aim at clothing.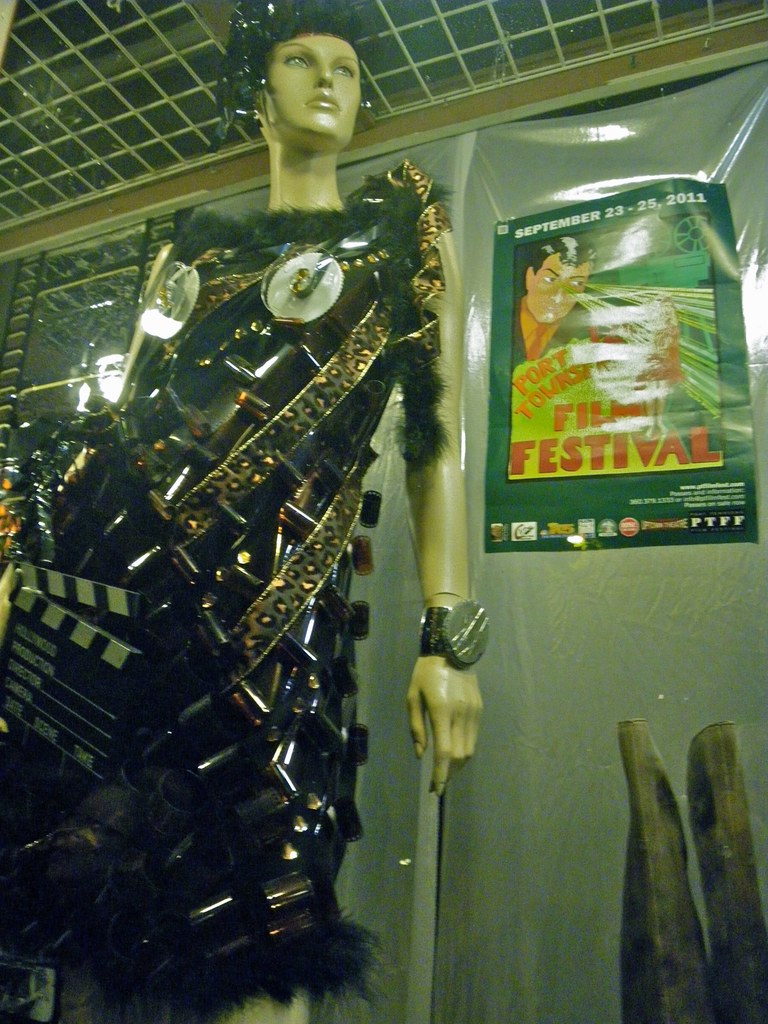
Aimed at (513,295,563,367).
